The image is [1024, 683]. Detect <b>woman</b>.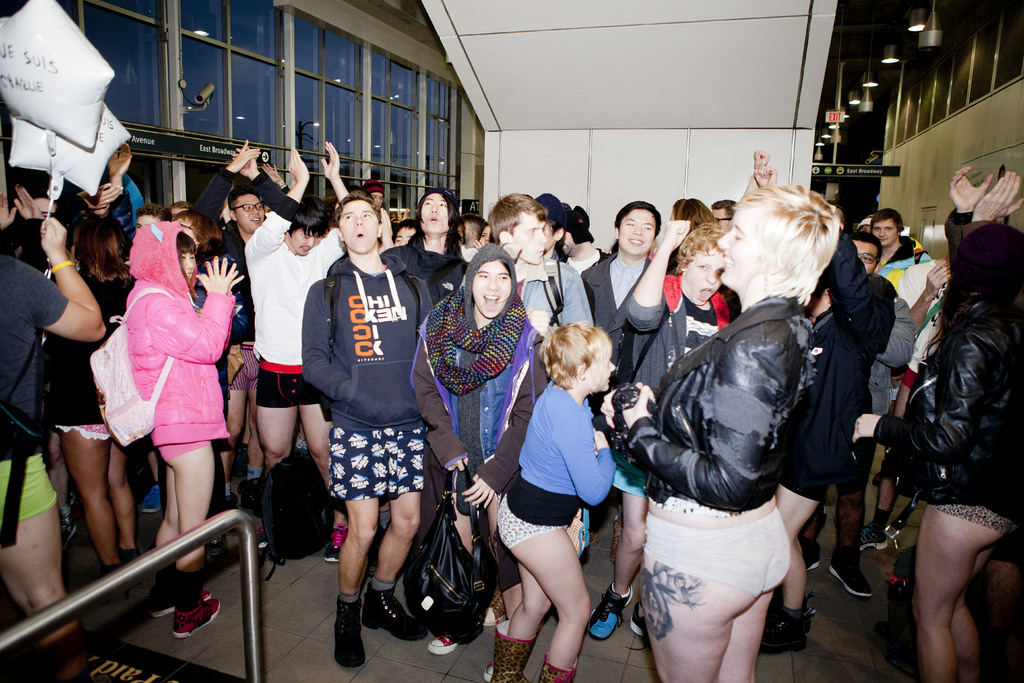
Detection: (x1=598, y1=215, x2=744, y2=646).
